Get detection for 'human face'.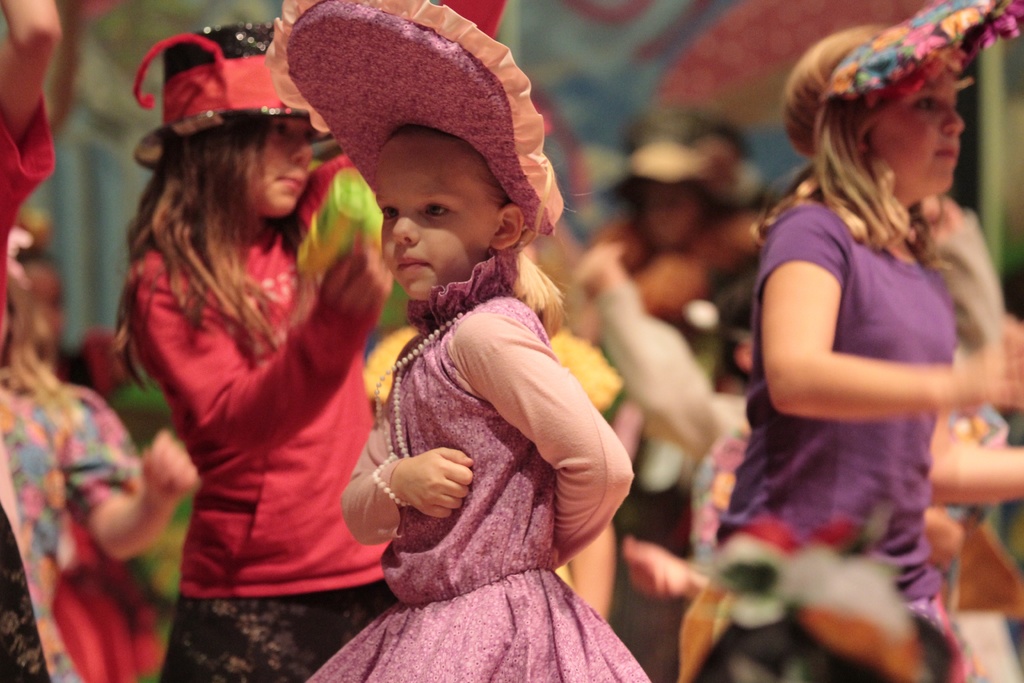
Detection: left=242, top=103, right=319, bottom=218.
